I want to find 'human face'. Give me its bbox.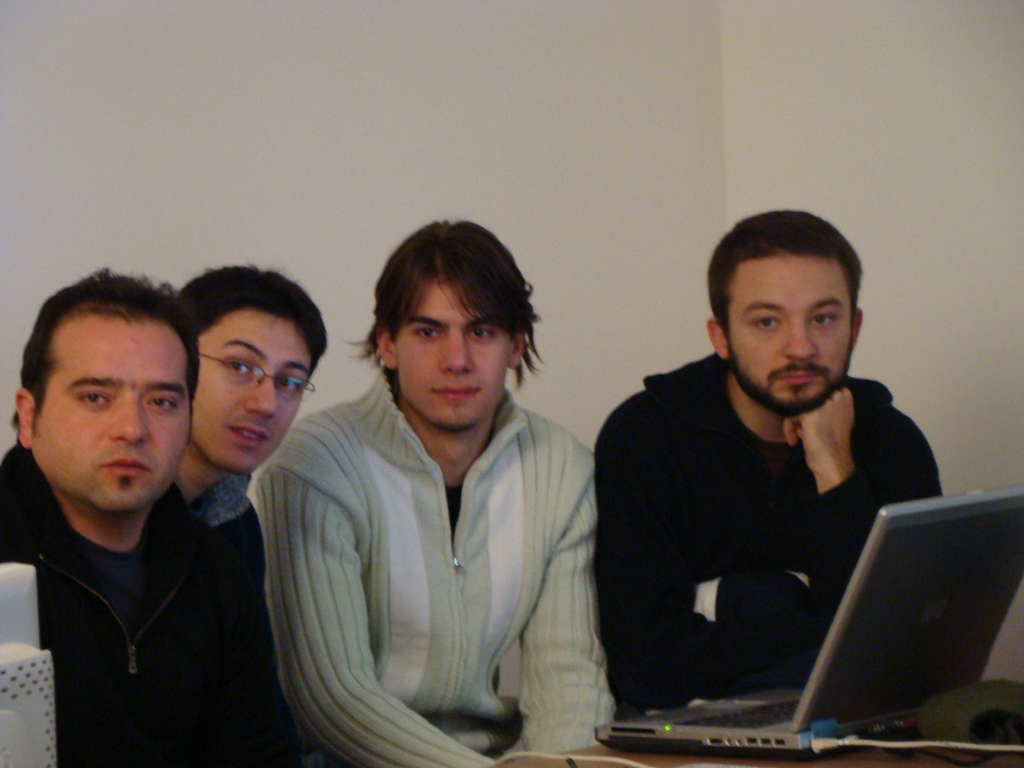
box=[196, 307, 308, 474].
